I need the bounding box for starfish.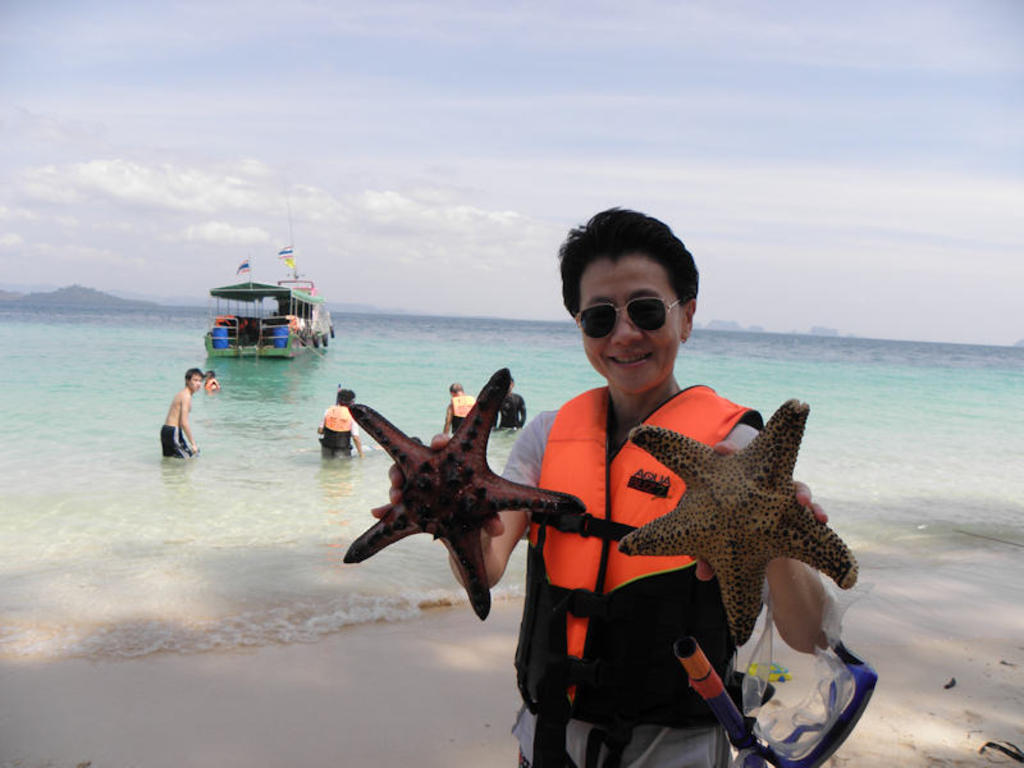
Here it is: 342 369 582 618.
